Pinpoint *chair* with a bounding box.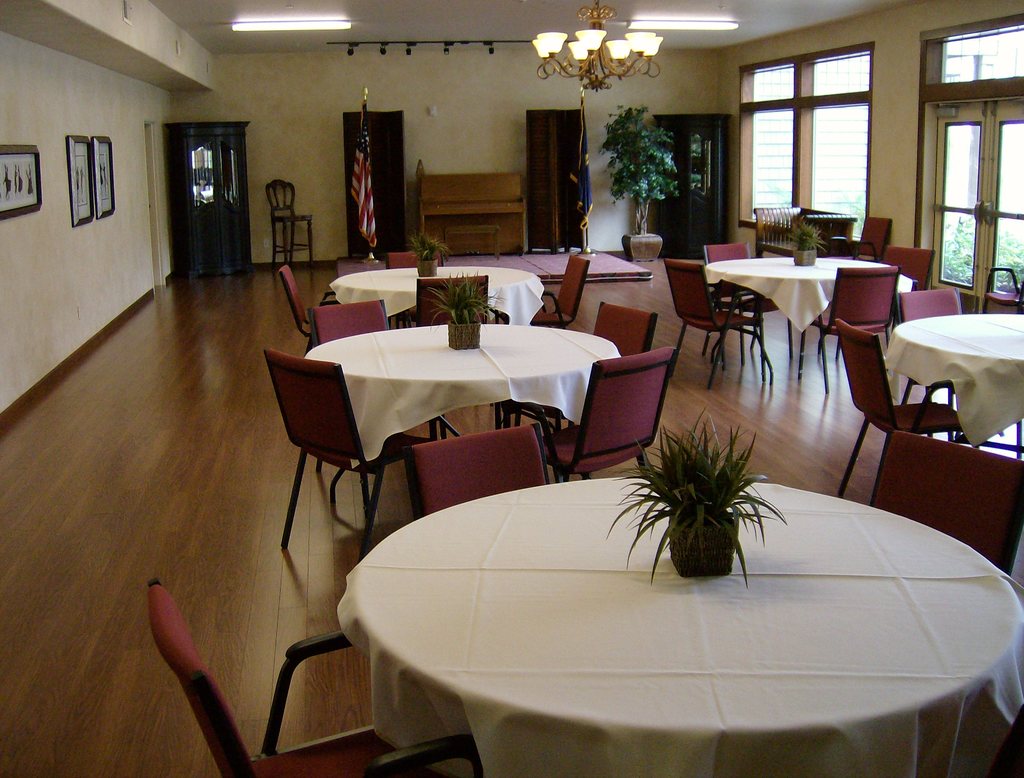
x1=872, y1=432, x2=1023, y2=578.
